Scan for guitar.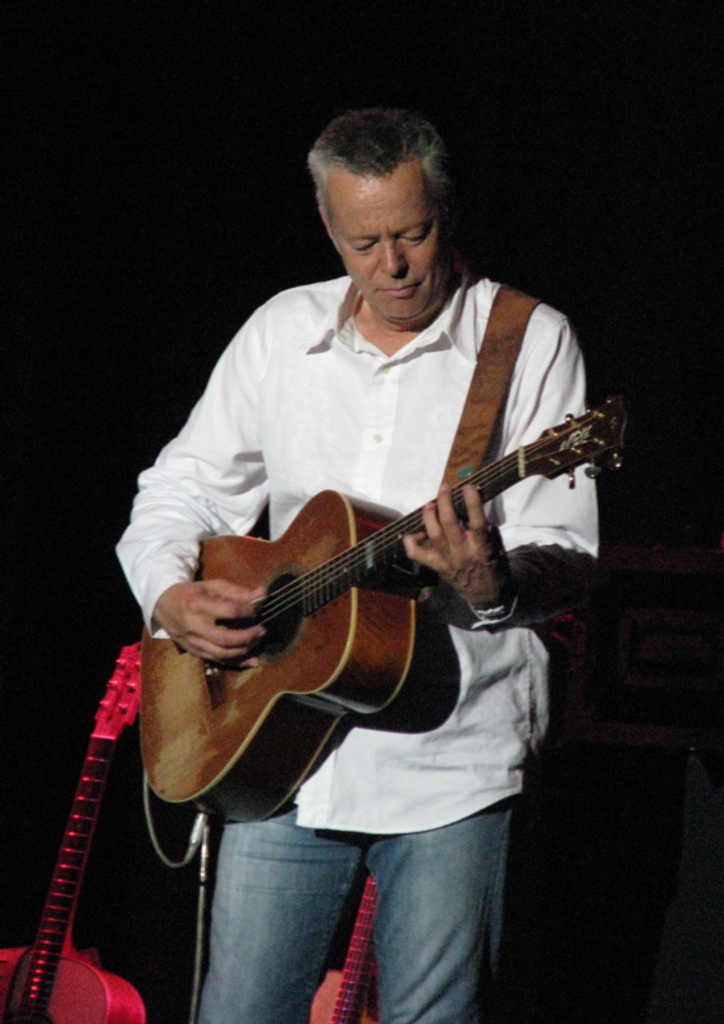
Scan result: bbox(306, 877, 376, 1023).
